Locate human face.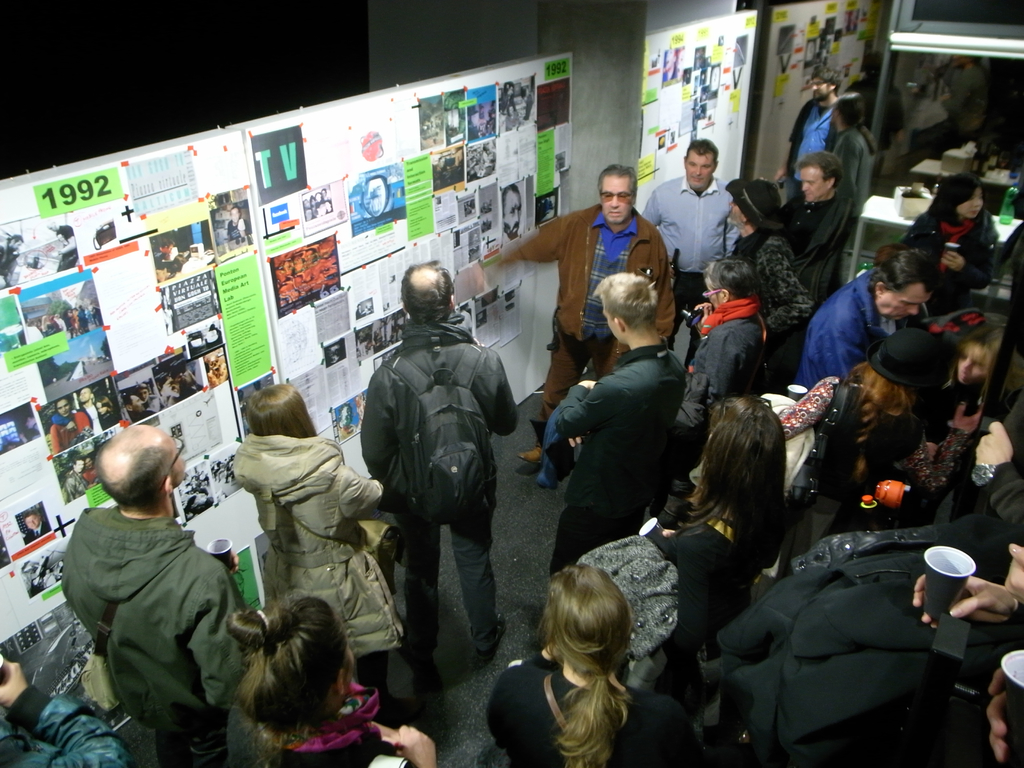
Bounding box: box=[726, 200, 740, 223].
